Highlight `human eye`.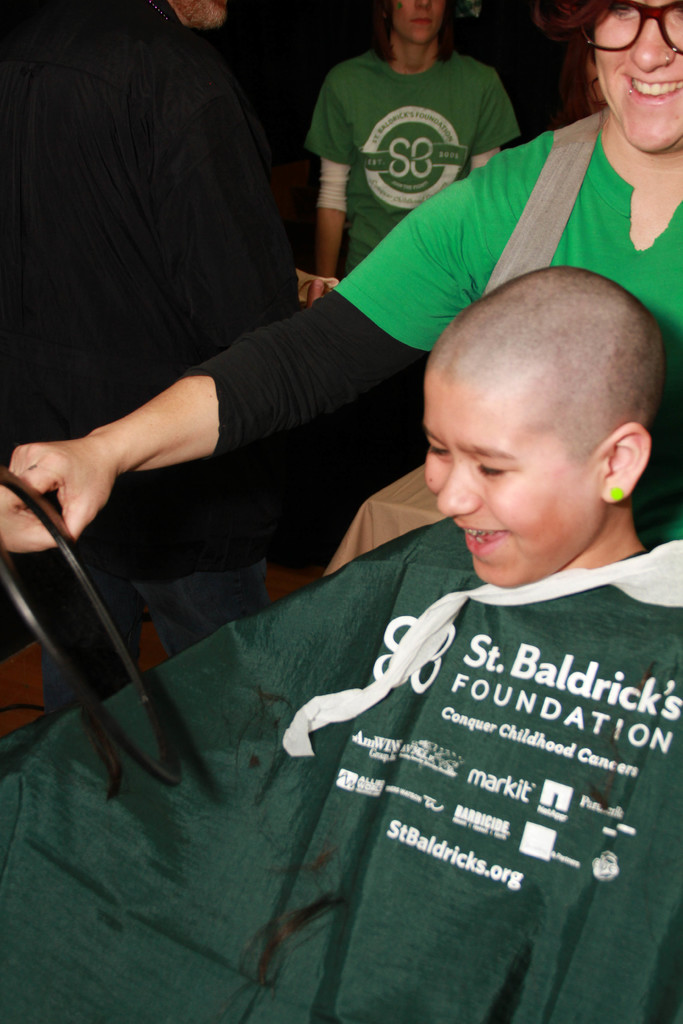
Highlighted region: bbox=(609, 0, 640, 29).
